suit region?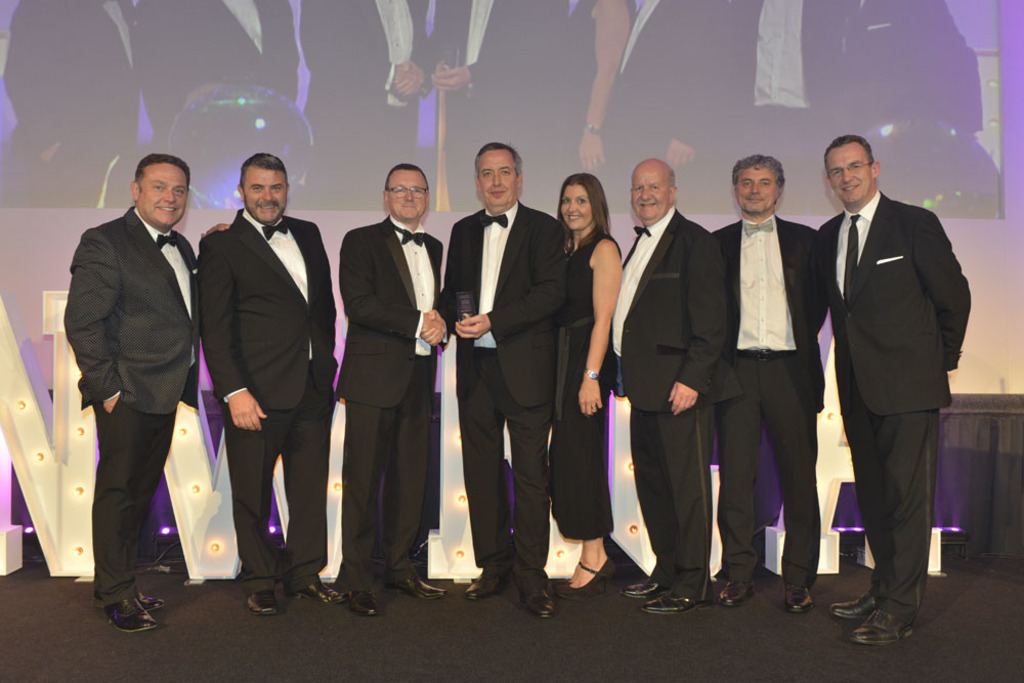
l=0, t=0, r=145, b=158
